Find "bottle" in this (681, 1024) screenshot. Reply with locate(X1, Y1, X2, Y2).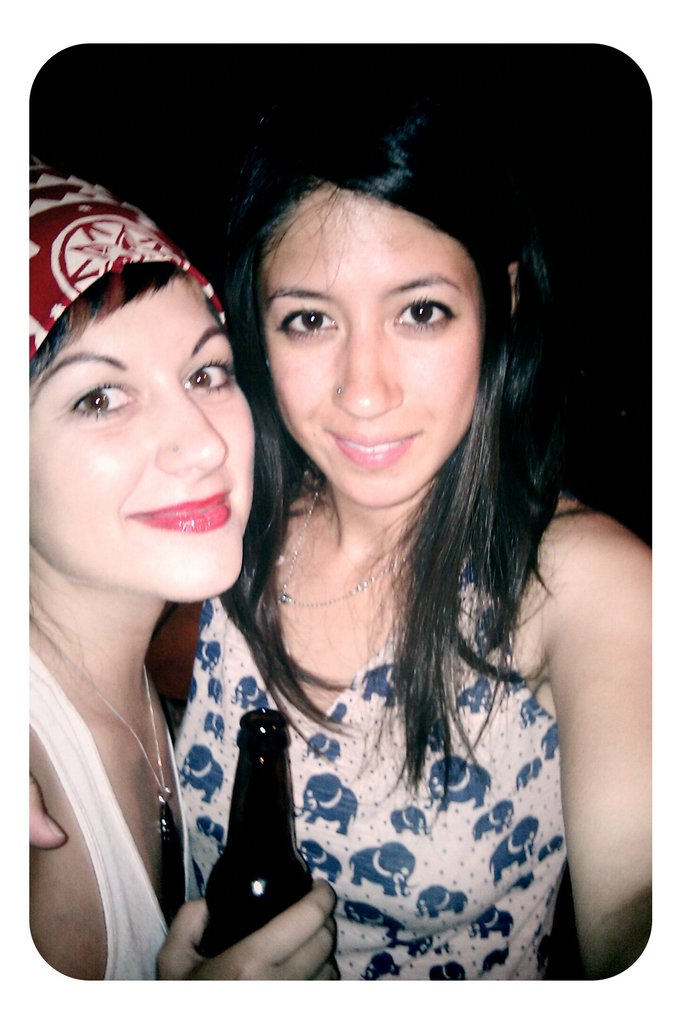
locate(176, 691, 336, 989).
